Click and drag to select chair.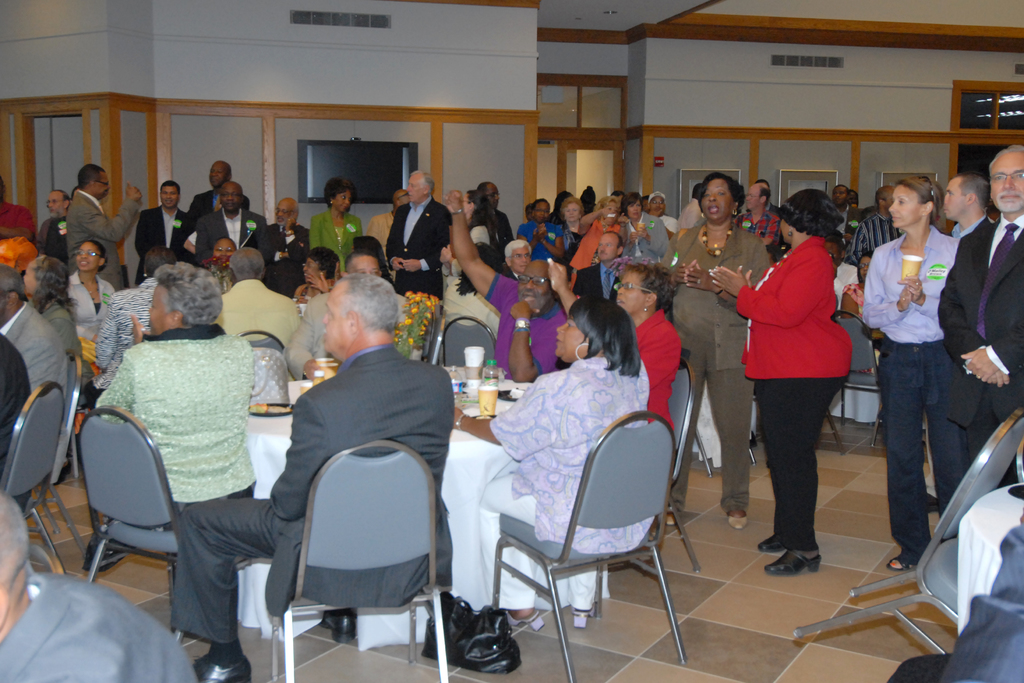
Selection: 81:403:255:654.
